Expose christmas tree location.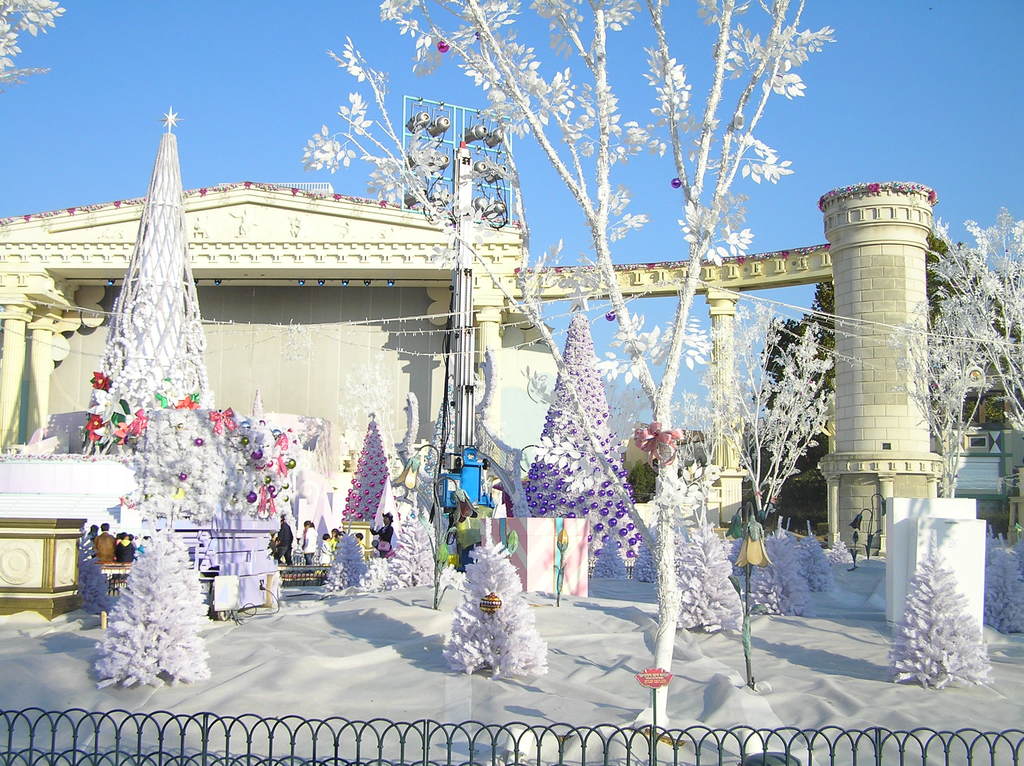
Exposed at select_region(438, 509, 556, 690).
